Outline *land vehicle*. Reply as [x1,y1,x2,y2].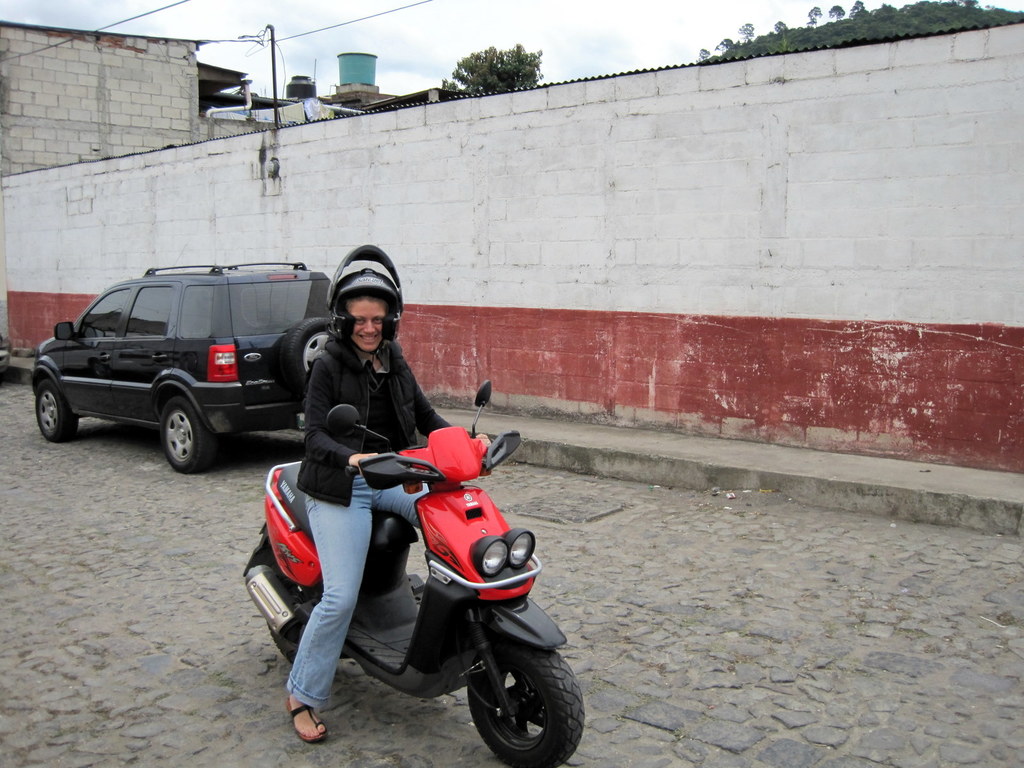
[24,249,422,469].
